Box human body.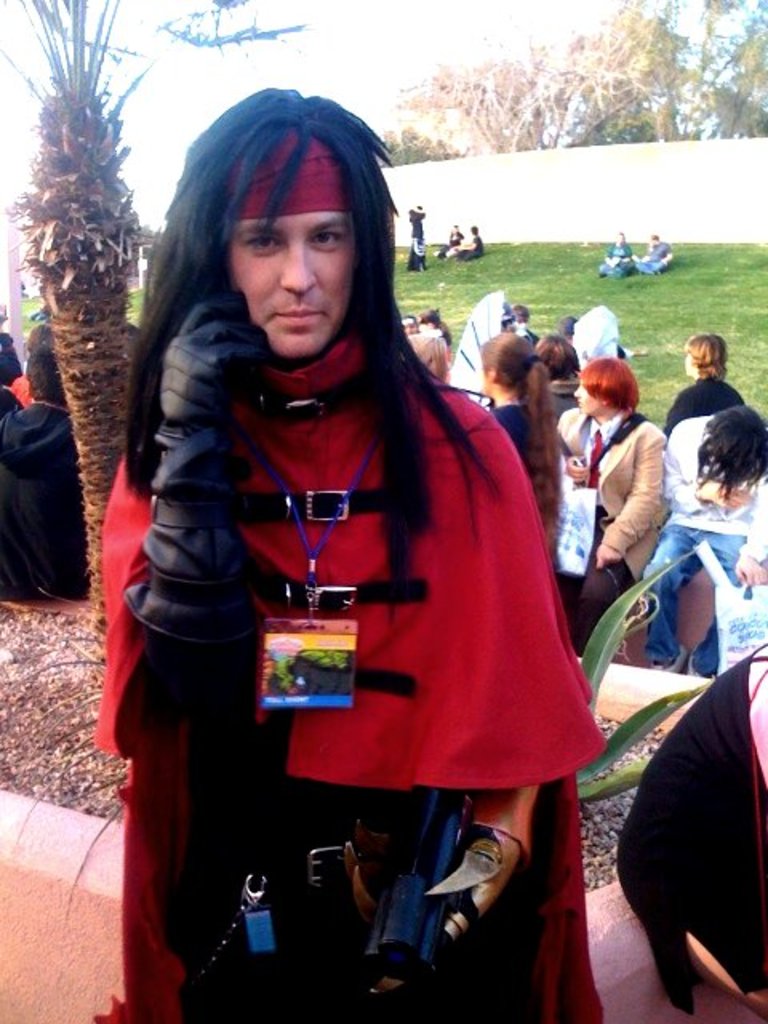
bbox=[662, 328, 757, 435].
